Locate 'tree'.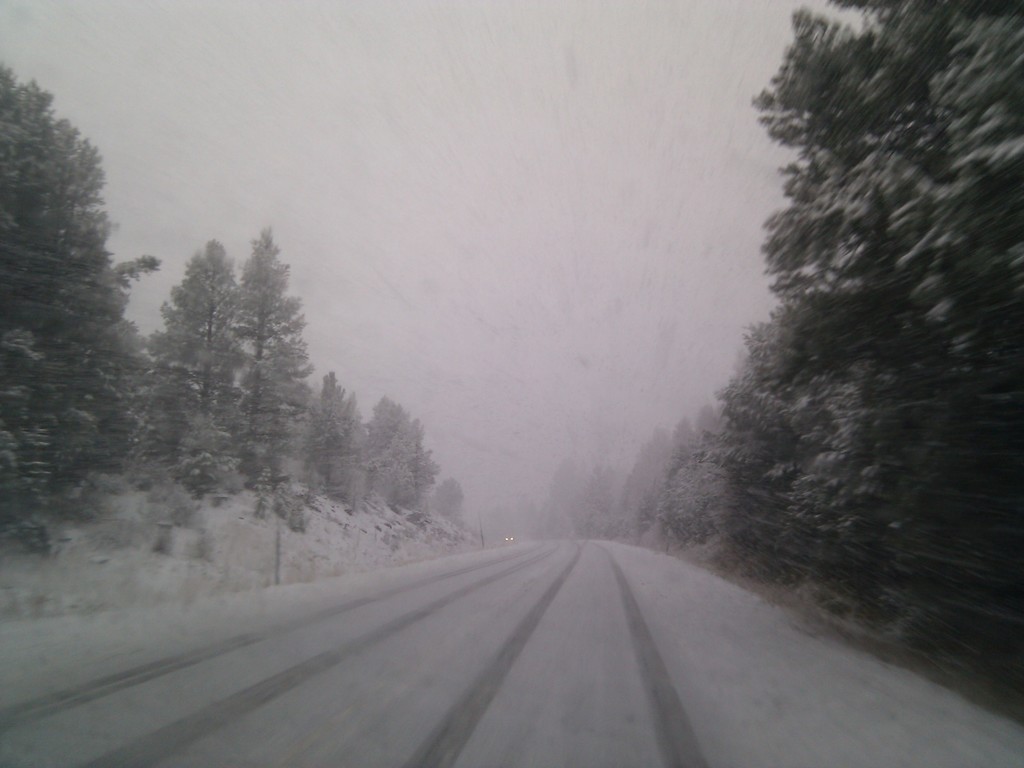
Bounding box: 6, 74, 134, 556.
